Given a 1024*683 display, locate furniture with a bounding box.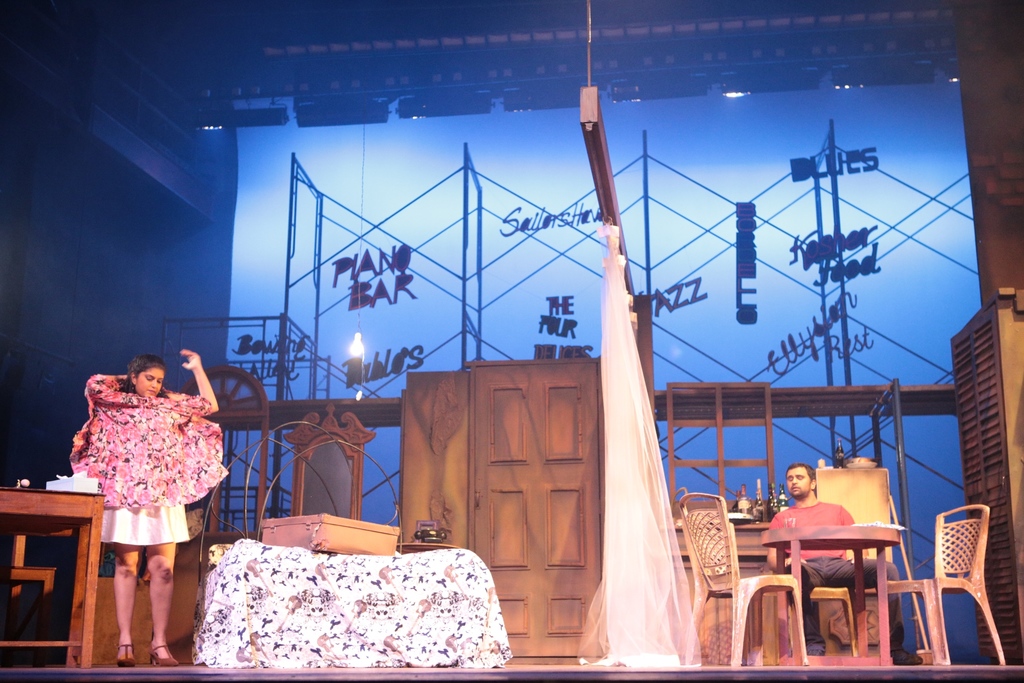
Located: 192 539 511 667.
